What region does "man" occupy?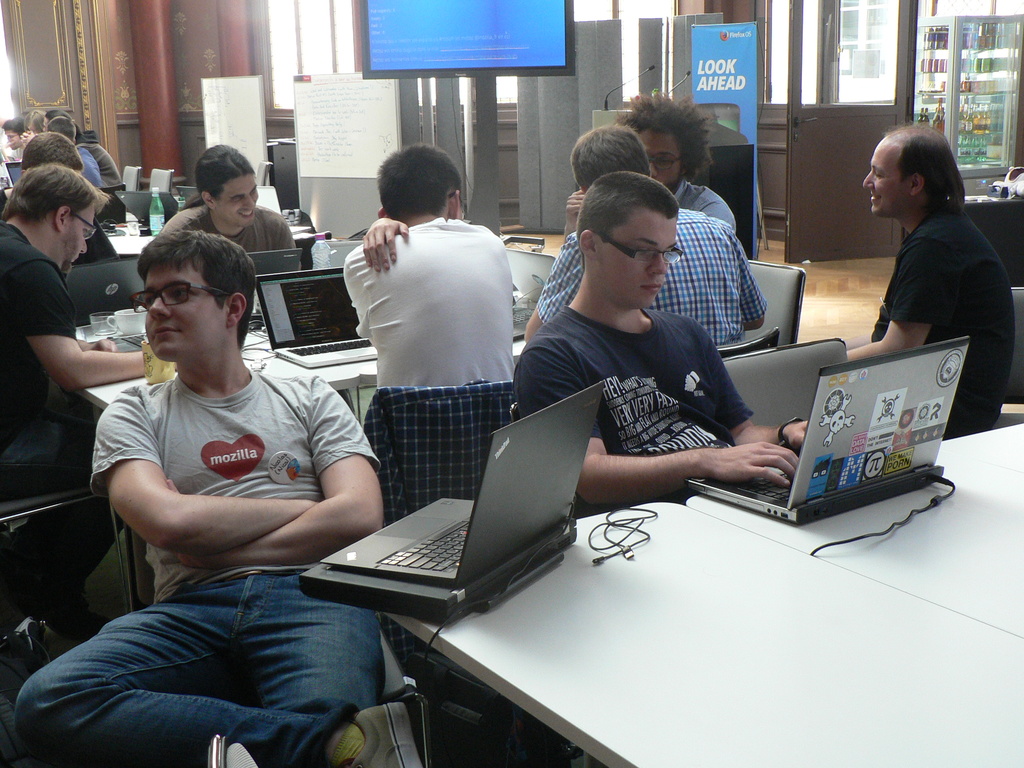
bbox=(24, 107, 49, 145).
